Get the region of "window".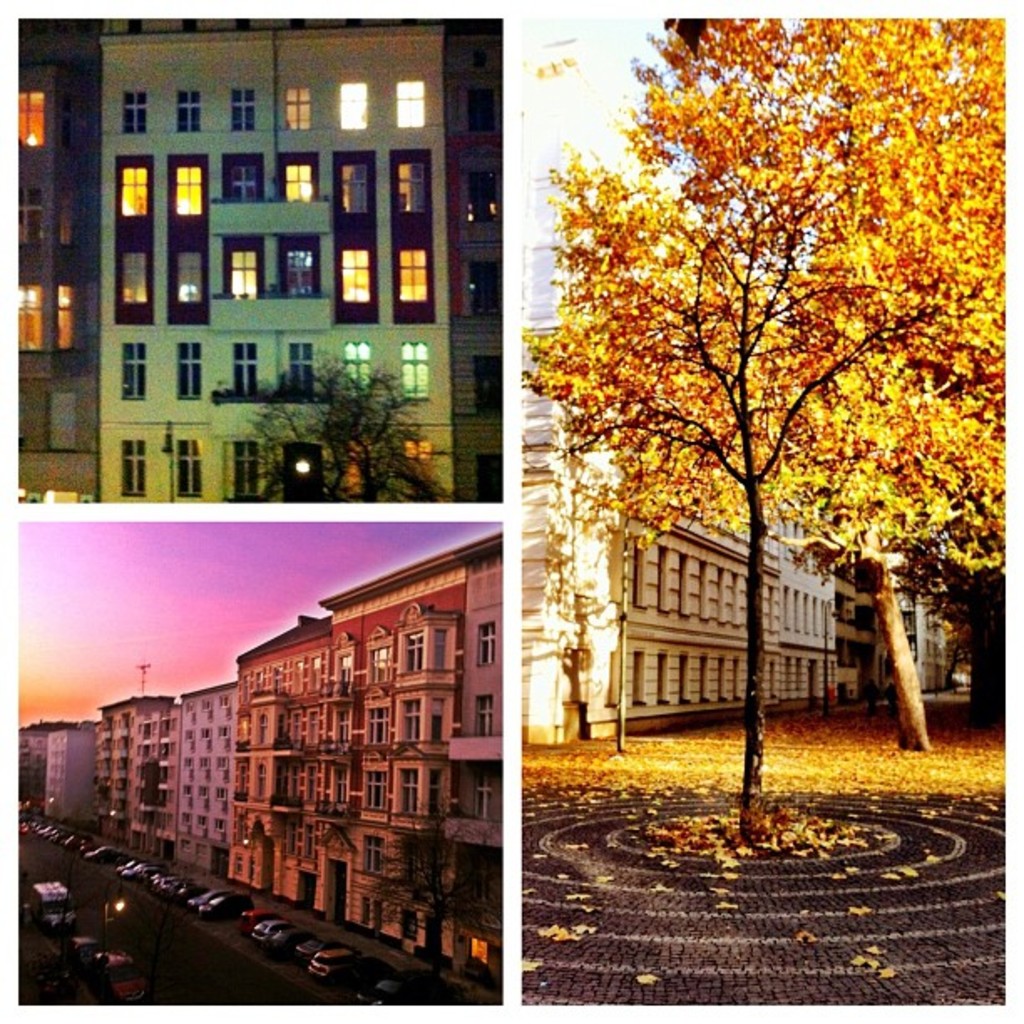
<region>284, 345, 320, 398</region>.
